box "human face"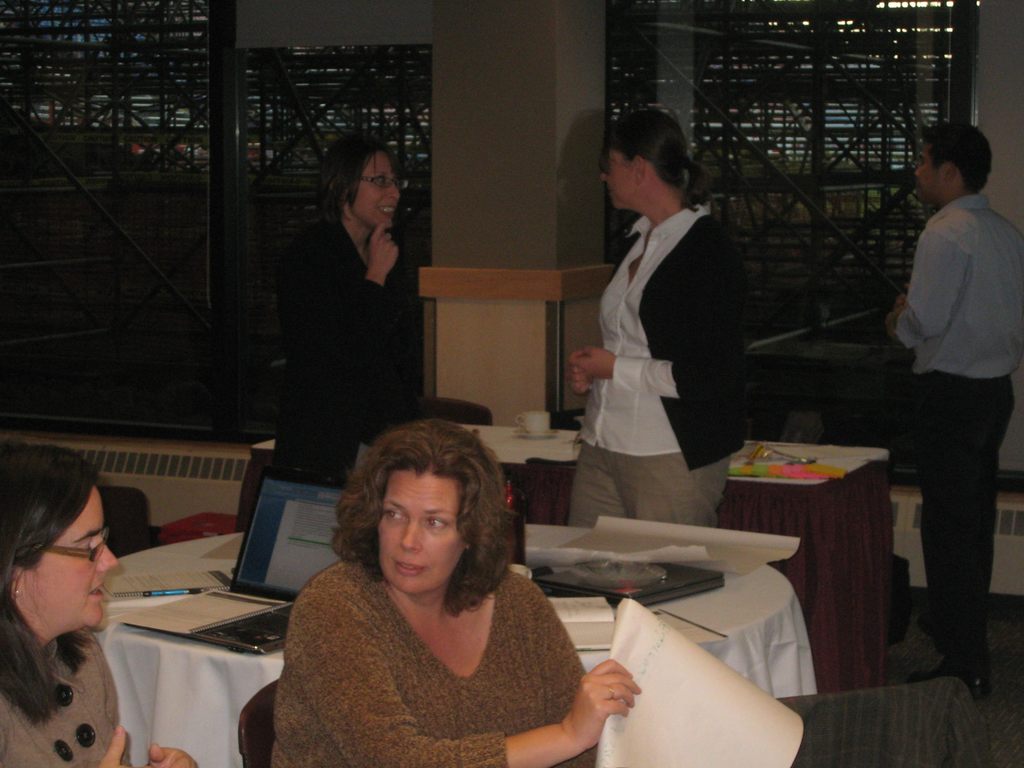
<bbox>604, 143, 636, 205</bbox>
